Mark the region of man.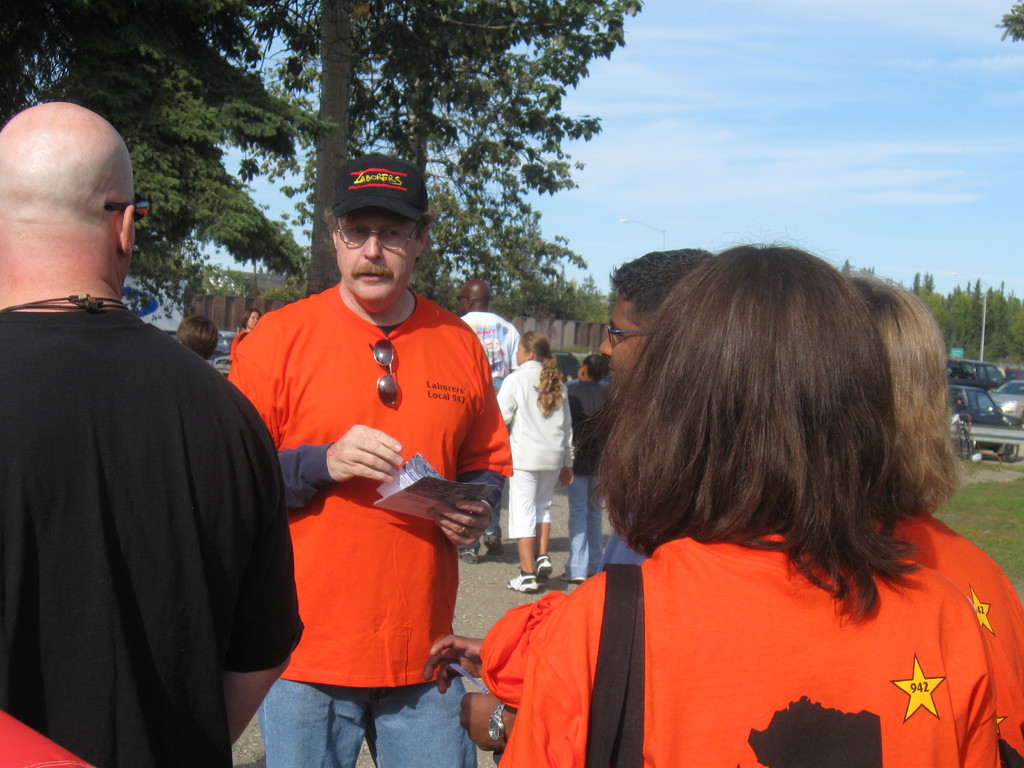
Region: [x1=457, y1=278, x2=526, y2=569].
